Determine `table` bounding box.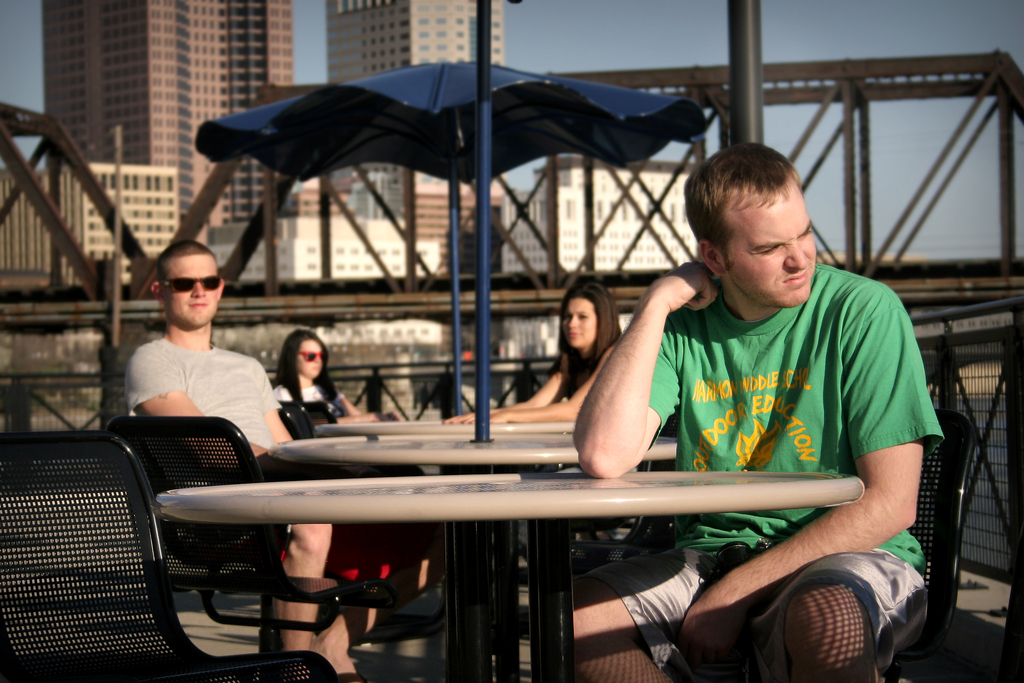
Determined: [266, 427, 684, 475].
